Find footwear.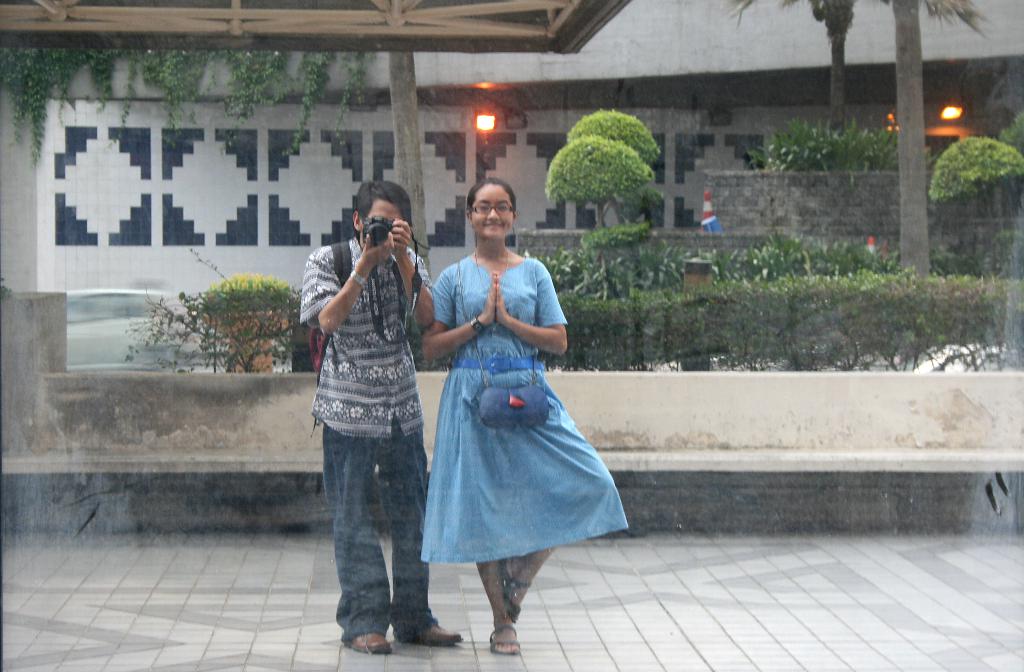
region(346, 634, 397, 655).
